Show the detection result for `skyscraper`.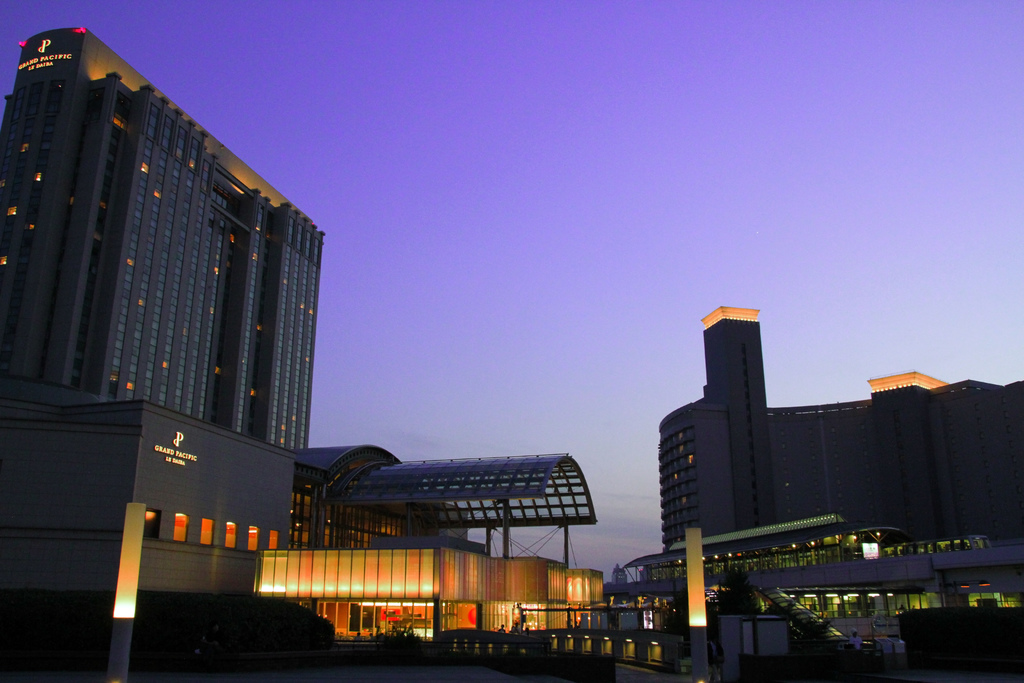
(654,299,1023,574).
